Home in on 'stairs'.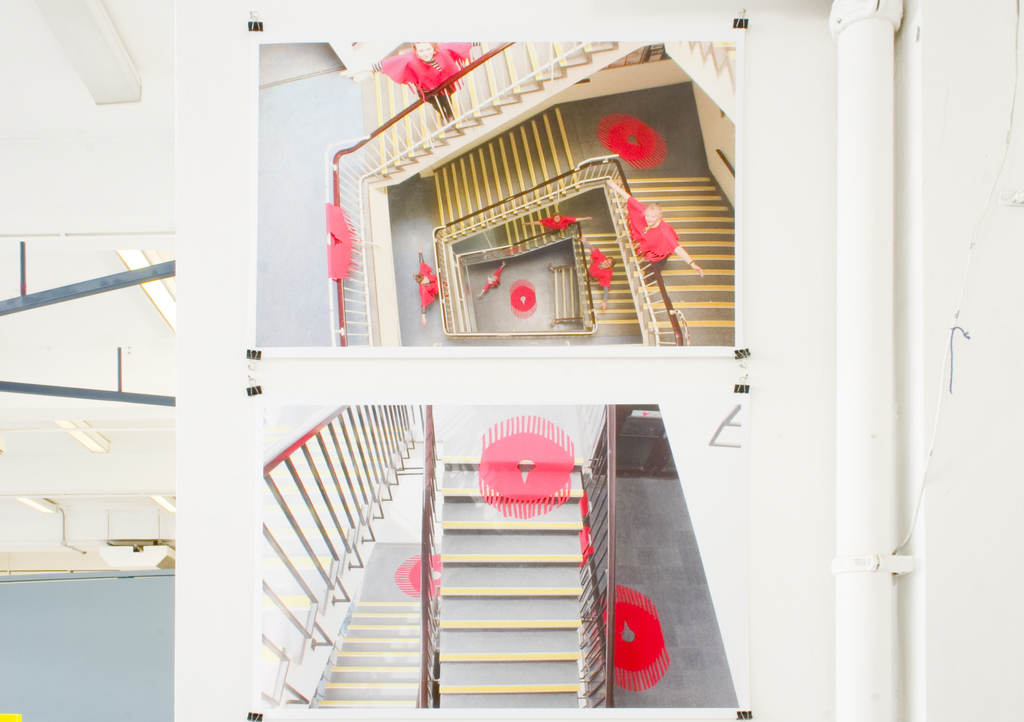
Homed in at locate(258, 404, 616, 710).
